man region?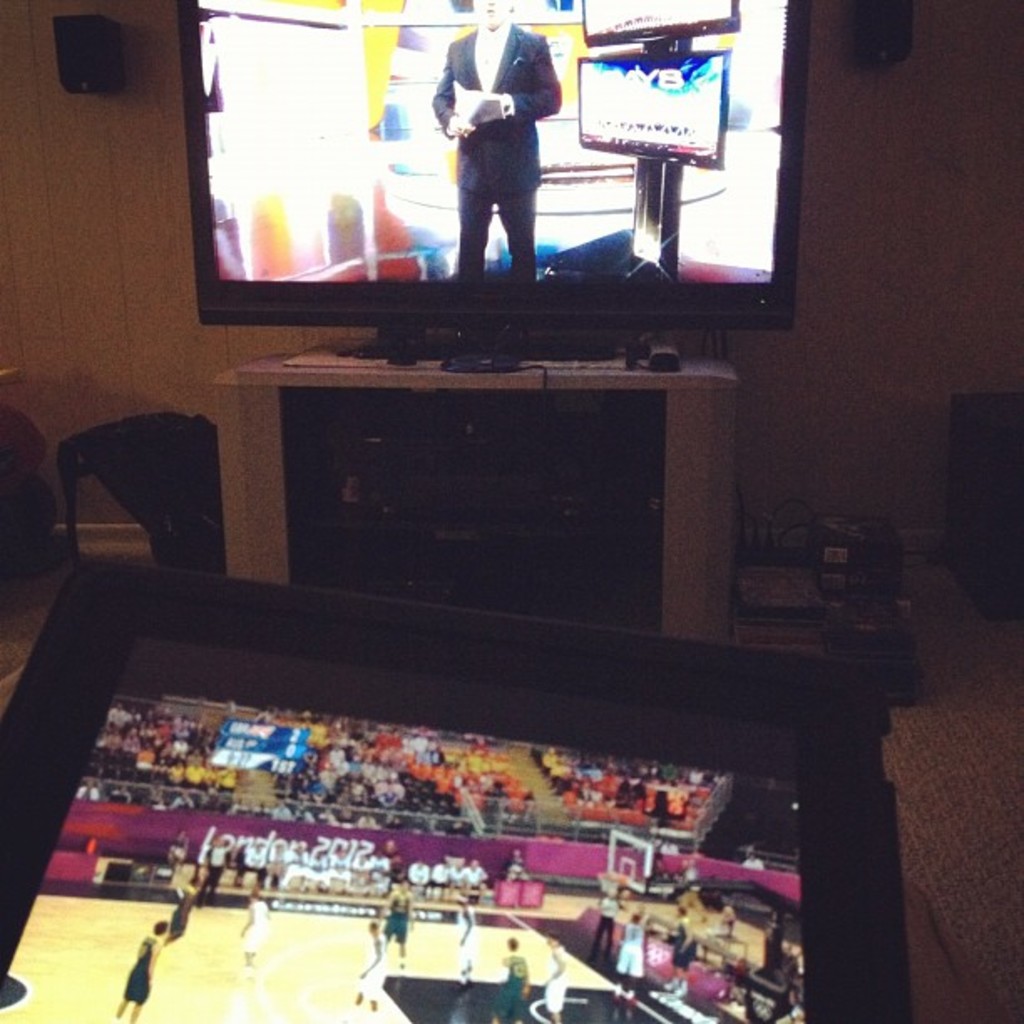
[left=346, top=919, right=387, bottom=1022]
